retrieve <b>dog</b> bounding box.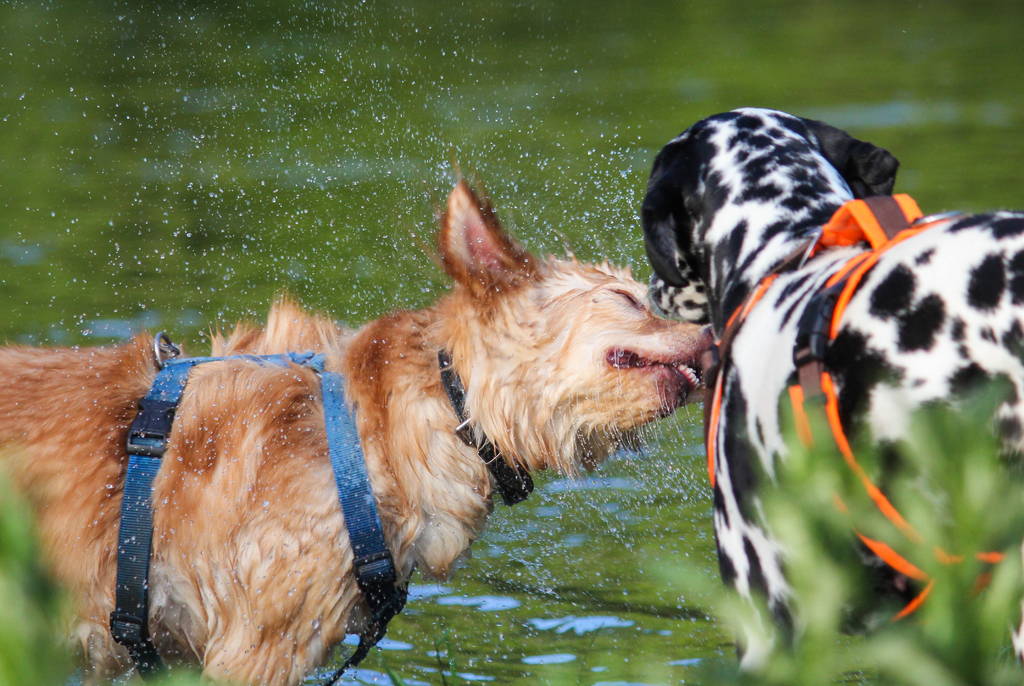
Bounding box: 641,106,1023,684.
